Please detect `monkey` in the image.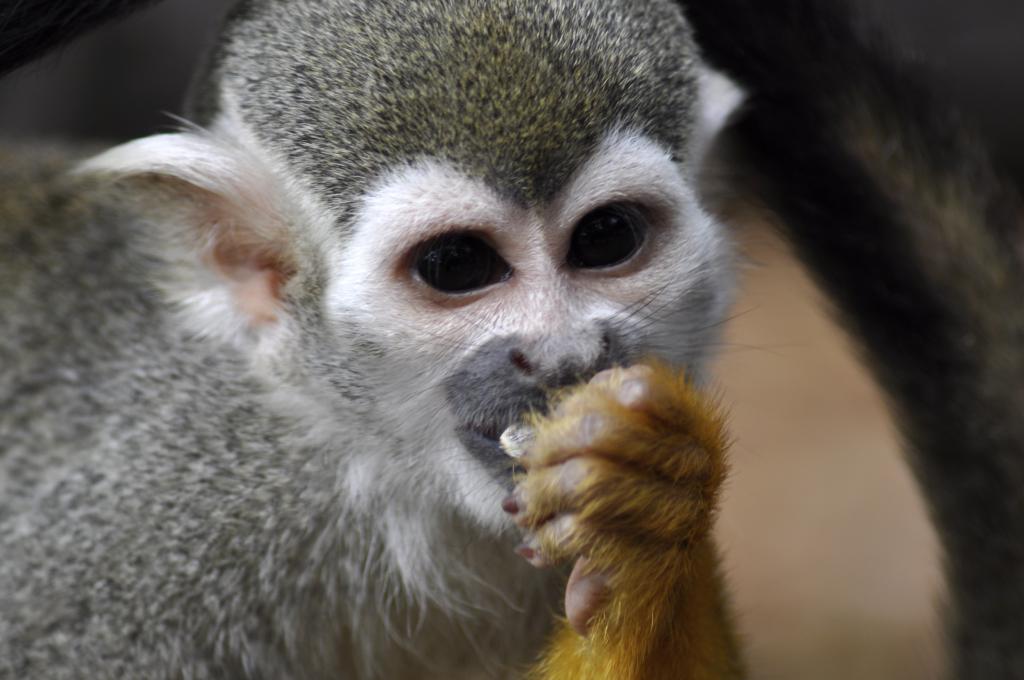
region(2, 4, 747, 679).
